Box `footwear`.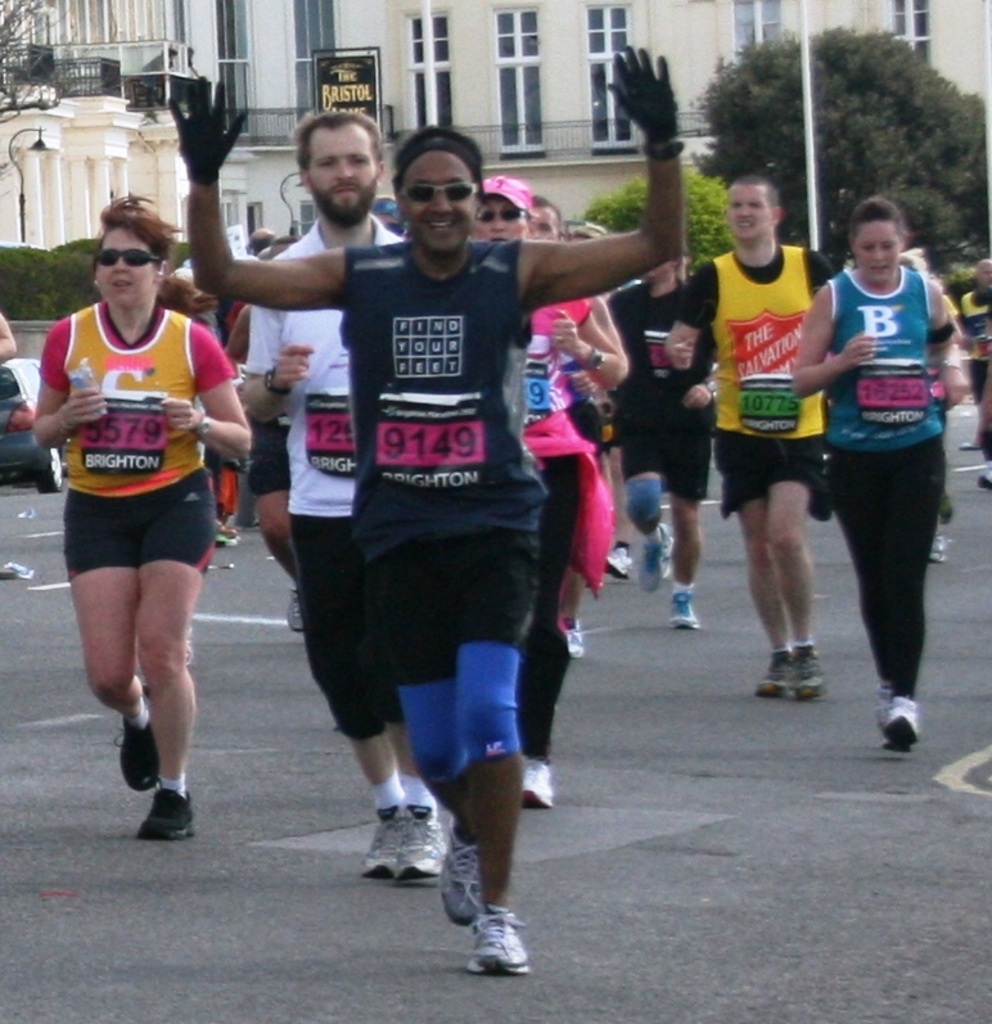
[394, 804, 456, 879].
